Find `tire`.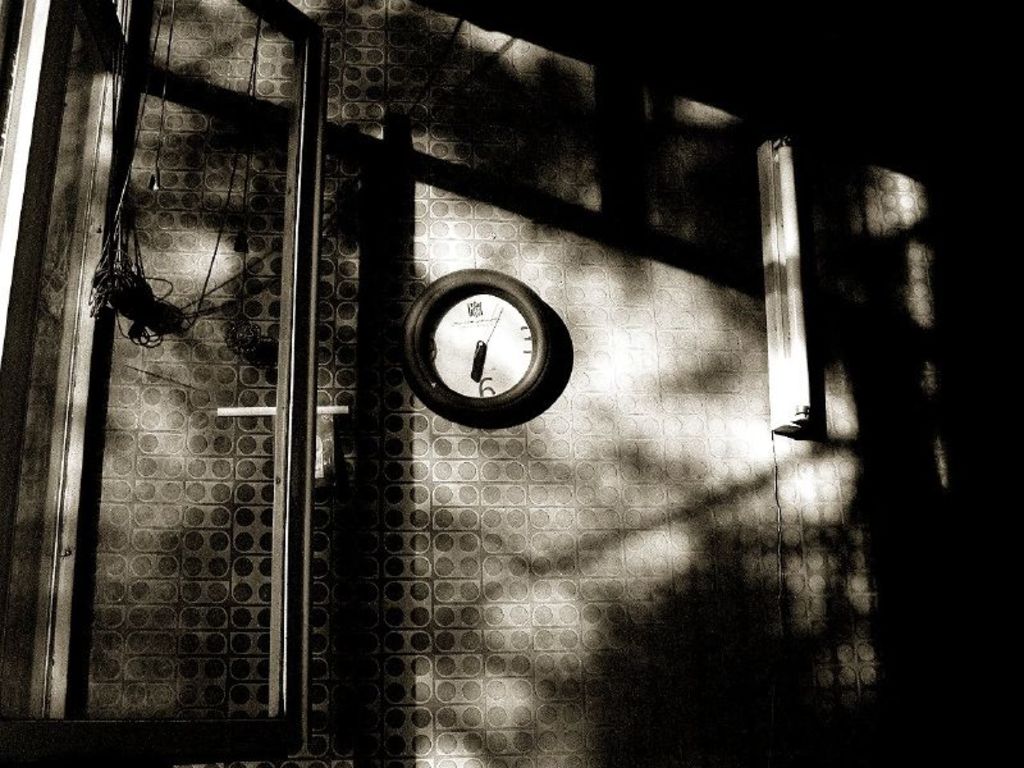
401,268,549,422.
